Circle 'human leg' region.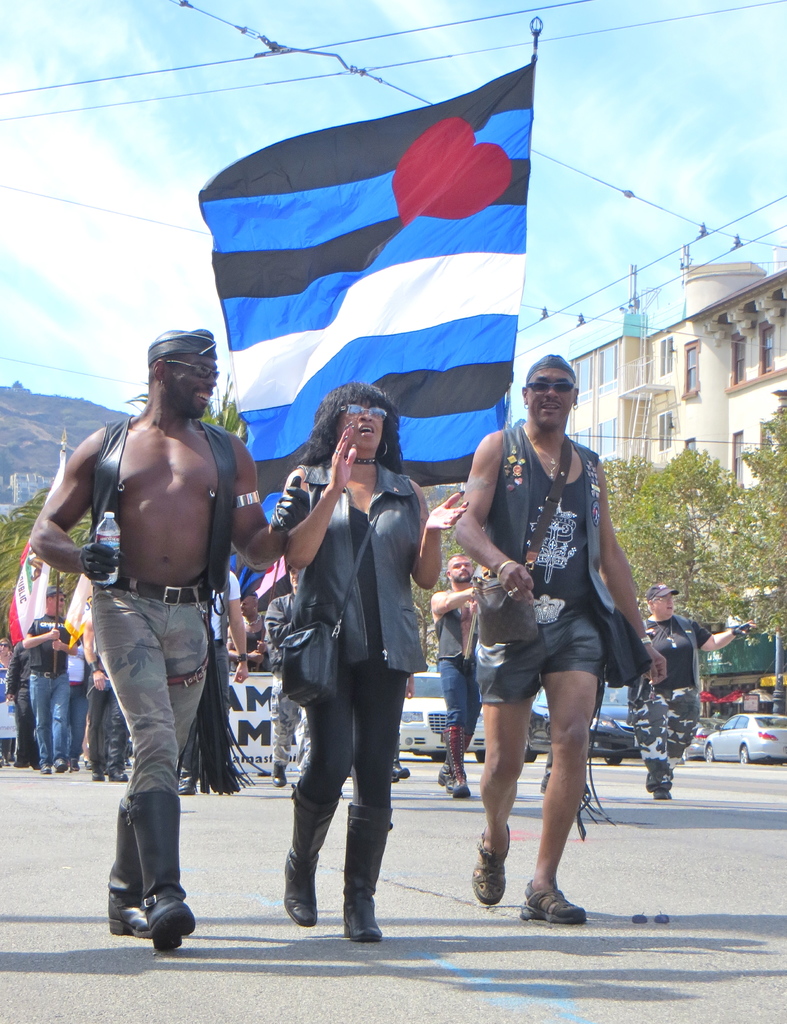
Region: detection(275, 698, 346, 930).
